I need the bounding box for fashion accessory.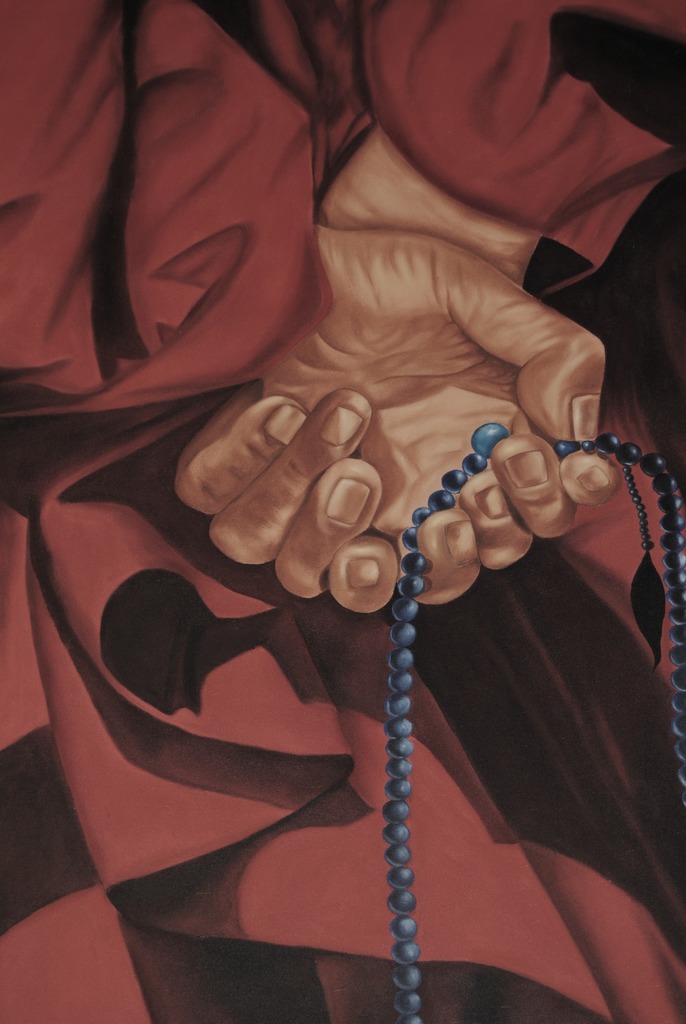
Here it is: <box>382,420,685,1023</box>.
